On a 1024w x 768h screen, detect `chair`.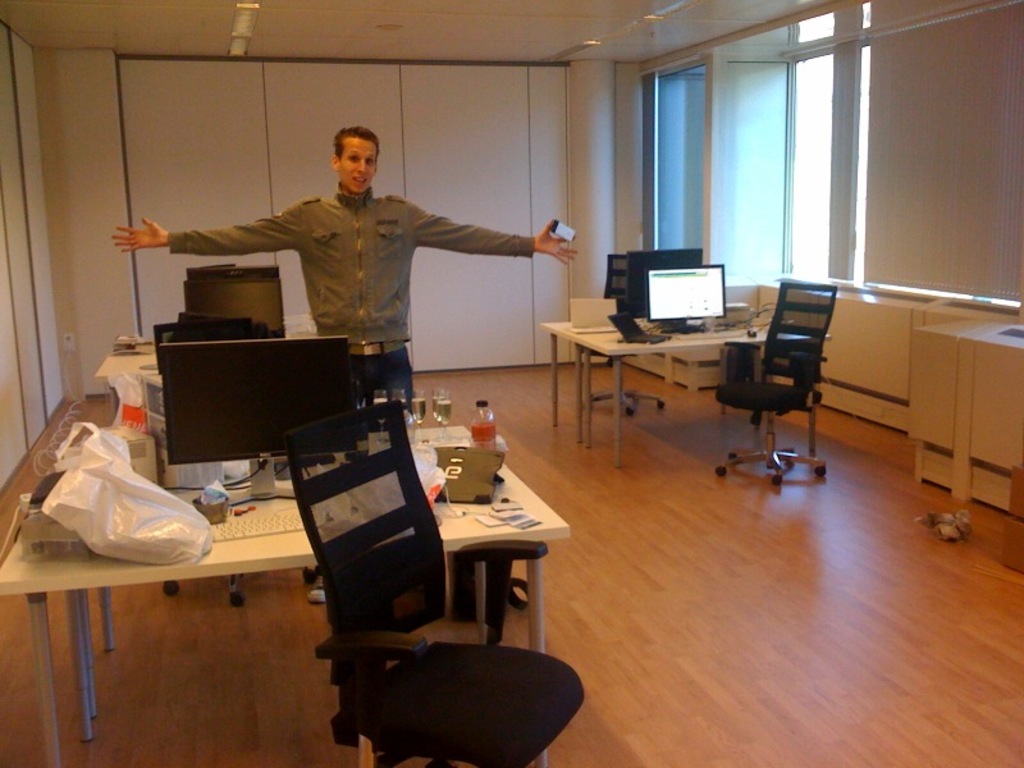
x1=573 y1=292 x2=667 y2=413.
